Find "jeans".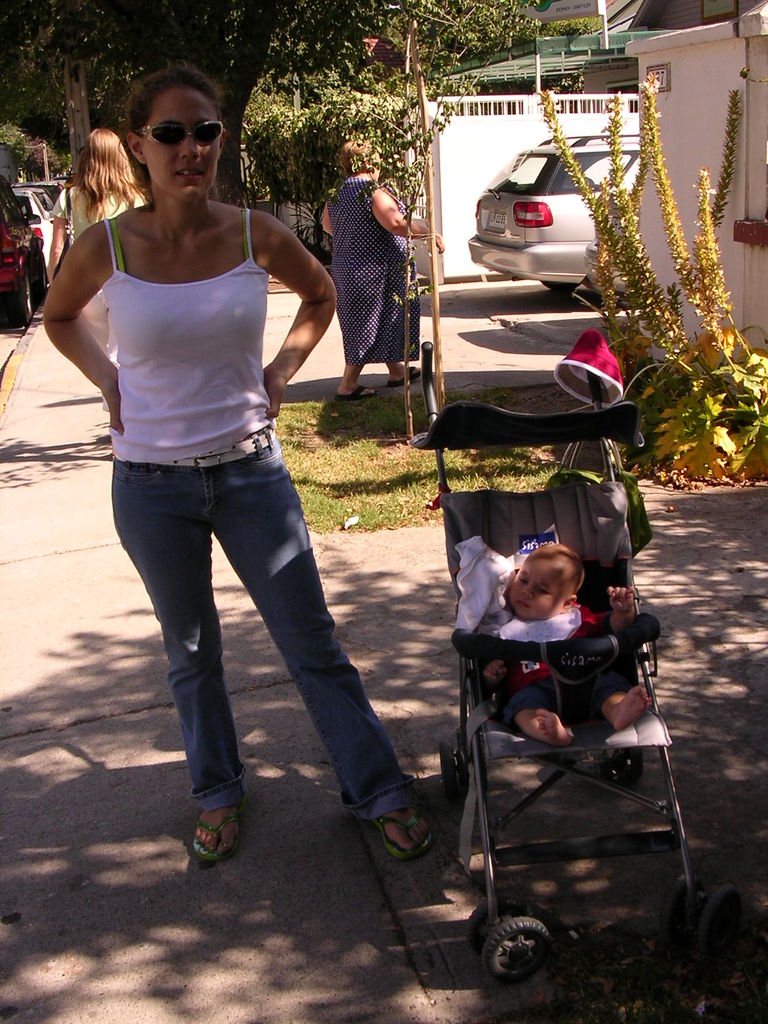
bbox=[102, 426, 390, 836].
